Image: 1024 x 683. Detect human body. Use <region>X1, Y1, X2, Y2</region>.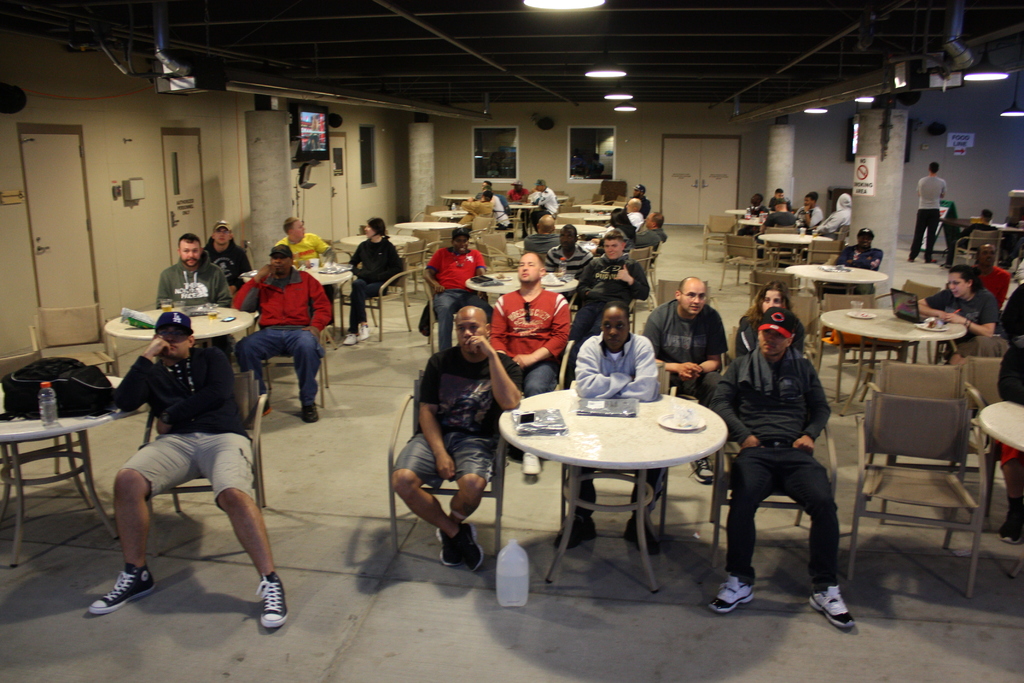
<region>458, 190, 491, 221</region>.
